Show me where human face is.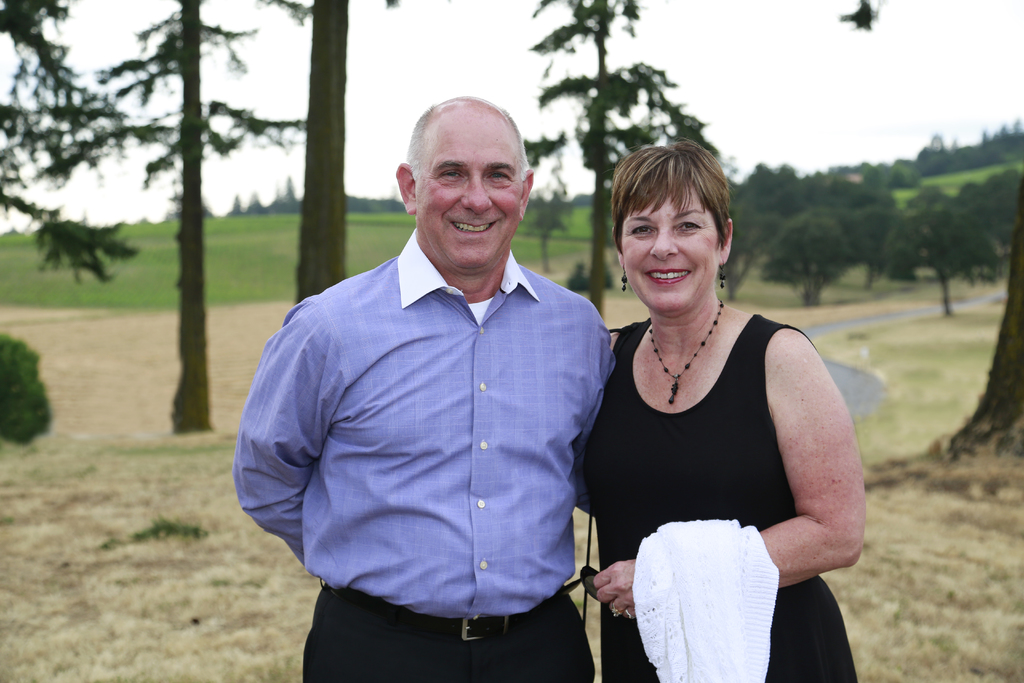
human face is at pyautogui.locateOnScreen(428, 115, 524, 264).
